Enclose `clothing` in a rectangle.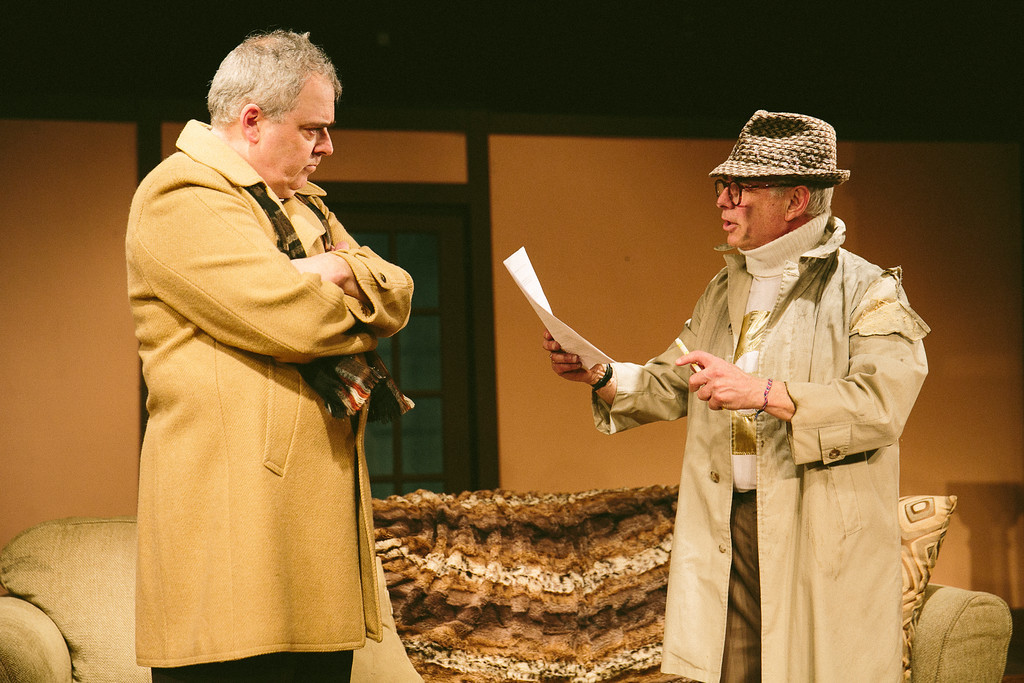
rect(597, 191, 954, 675).
